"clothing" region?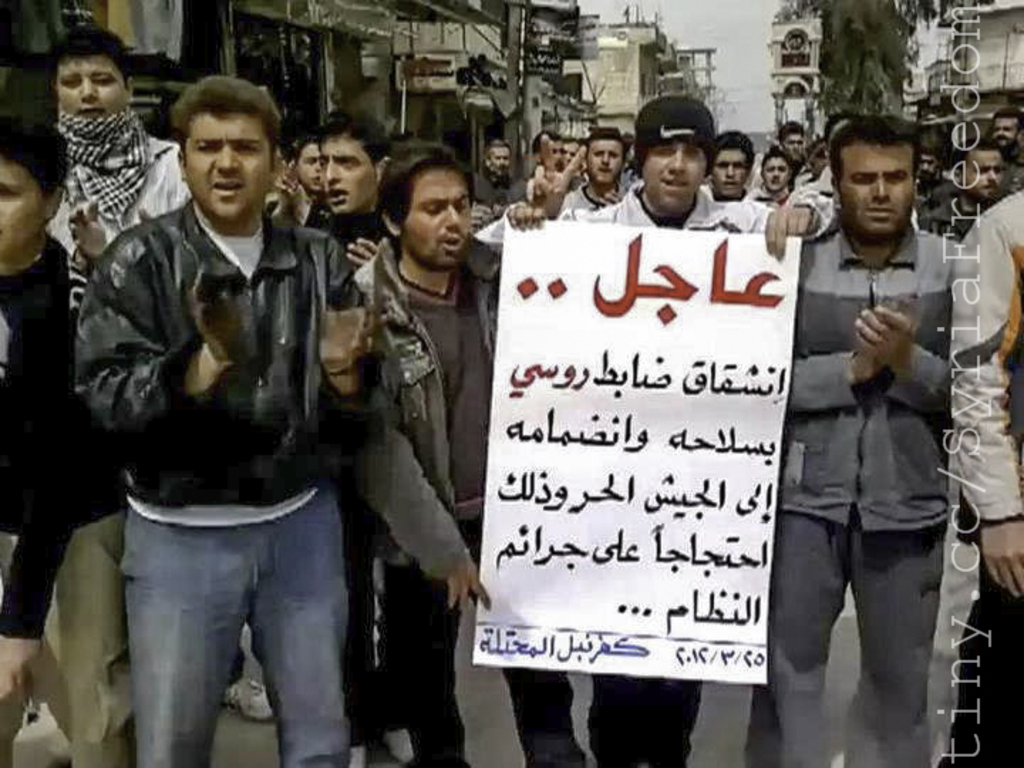
[471,178,841,767]
